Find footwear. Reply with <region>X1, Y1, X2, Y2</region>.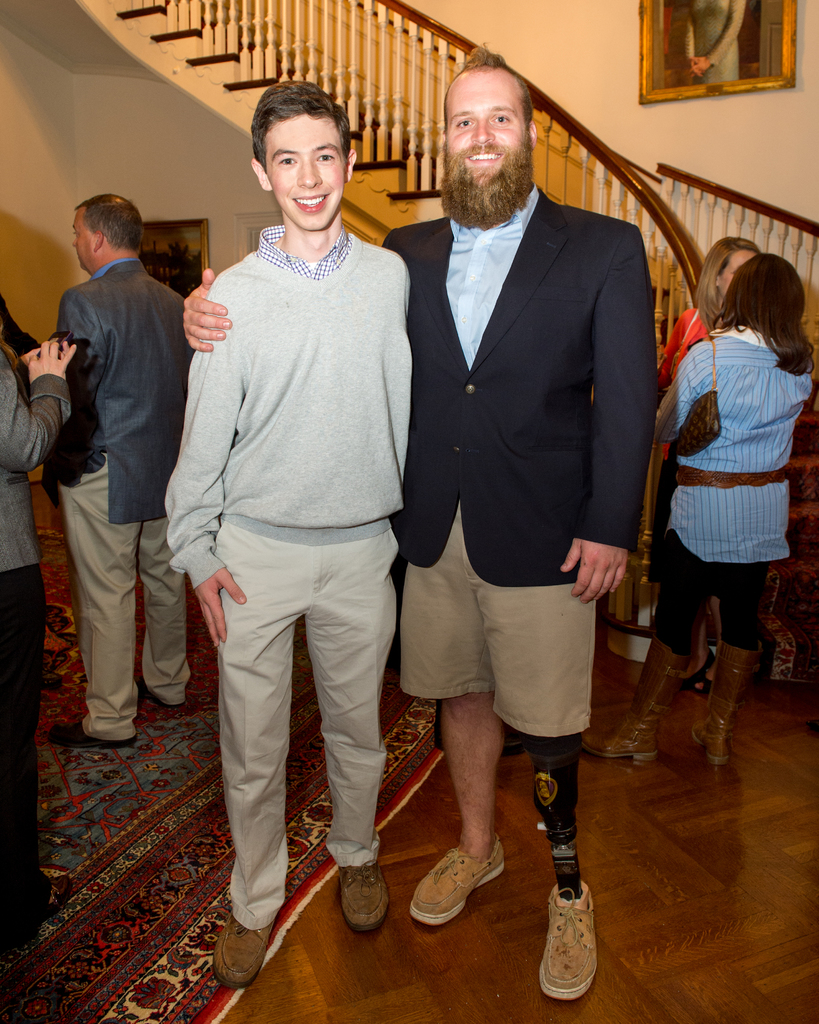
<region>578, 634, 692, 755</region>.
